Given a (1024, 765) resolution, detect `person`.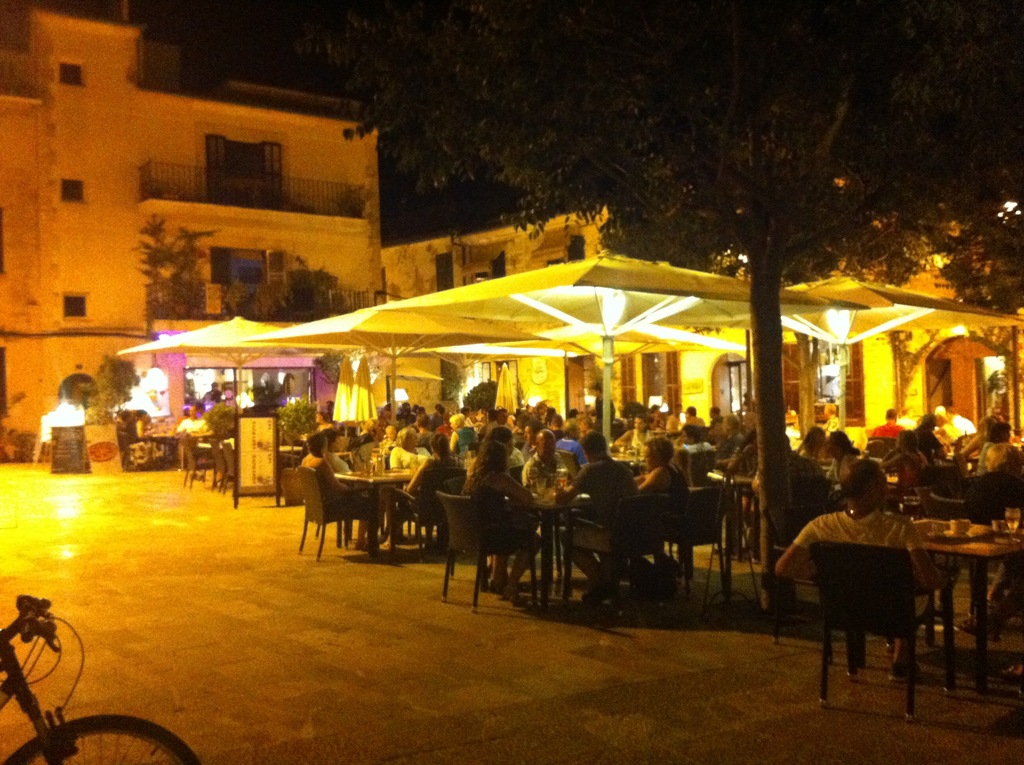
bbox(389, 427, 431, 467).
